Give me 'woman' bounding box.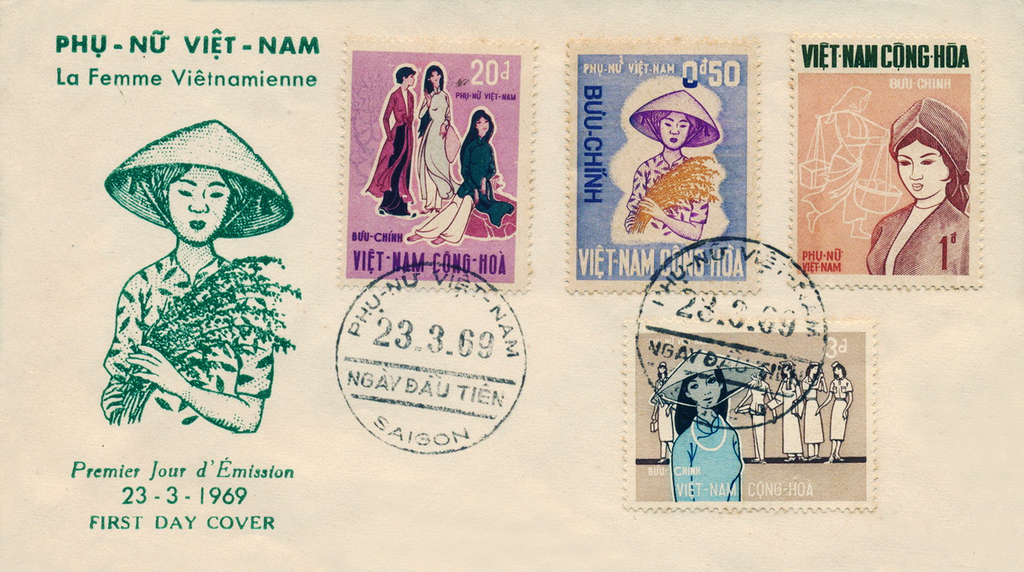
Rect(674, 363, 750, 504).
